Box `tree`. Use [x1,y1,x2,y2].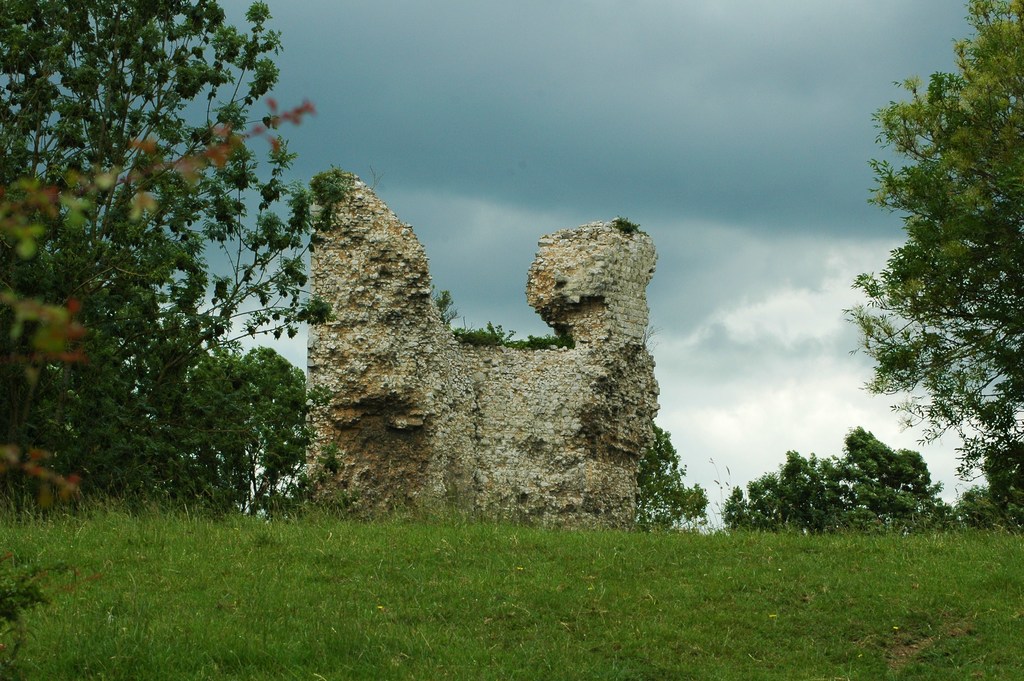
[0,0,353,500].
